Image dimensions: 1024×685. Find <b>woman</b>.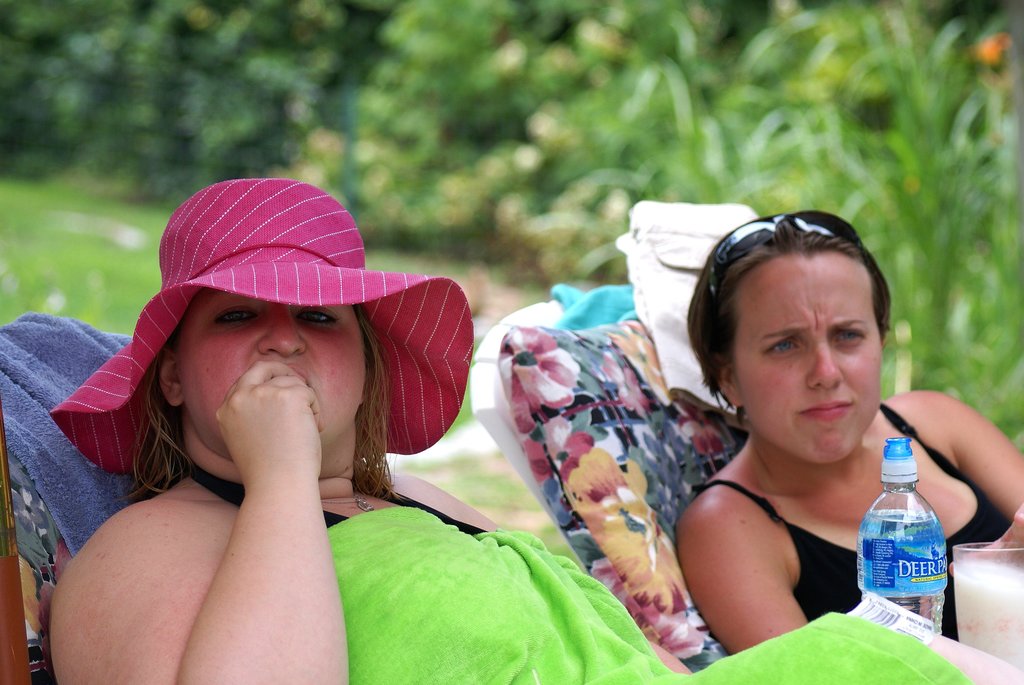
bbox(63, 178, 657, 677).
